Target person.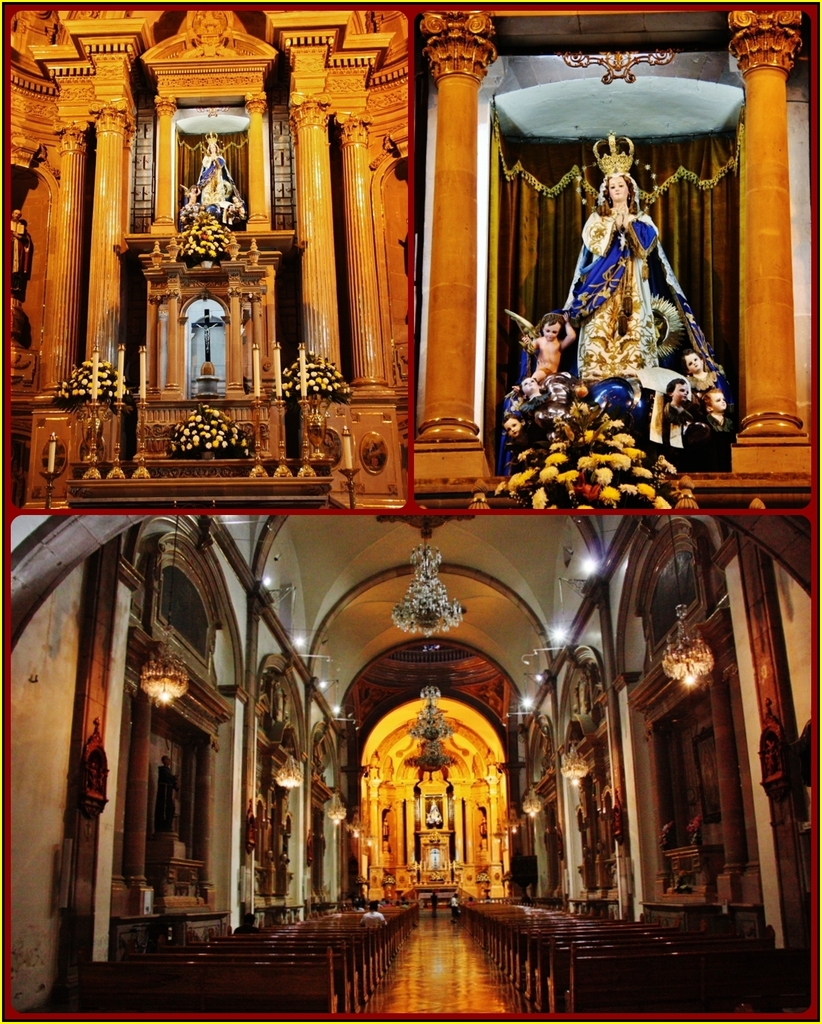
Target region: region(518, 313, 579, 383).
